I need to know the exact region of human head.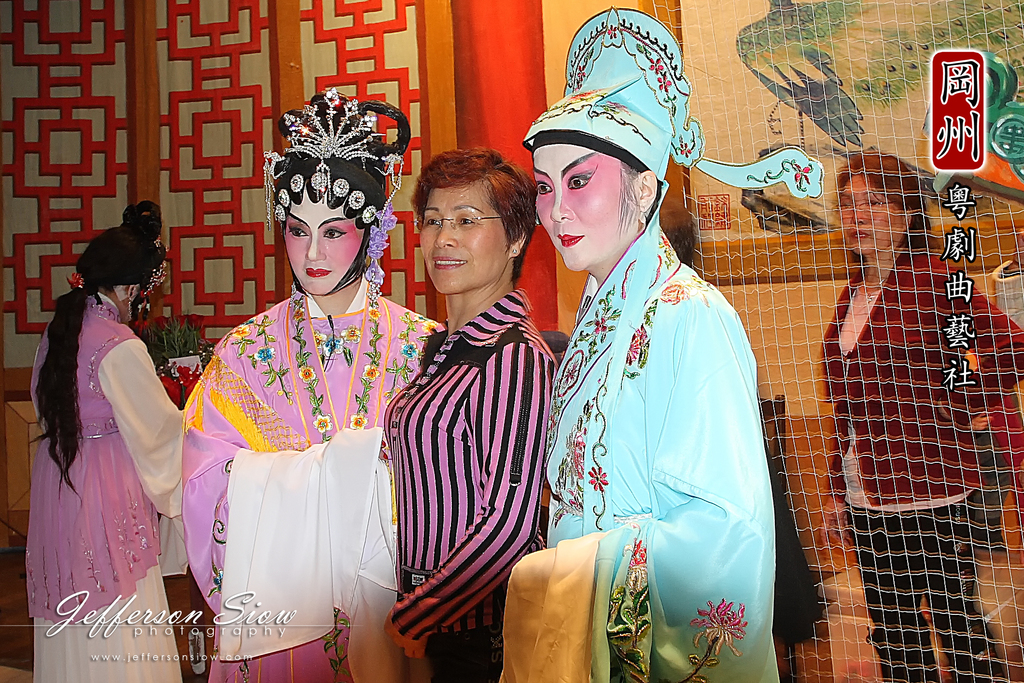
Region: region(249, 95, 398, 284).
